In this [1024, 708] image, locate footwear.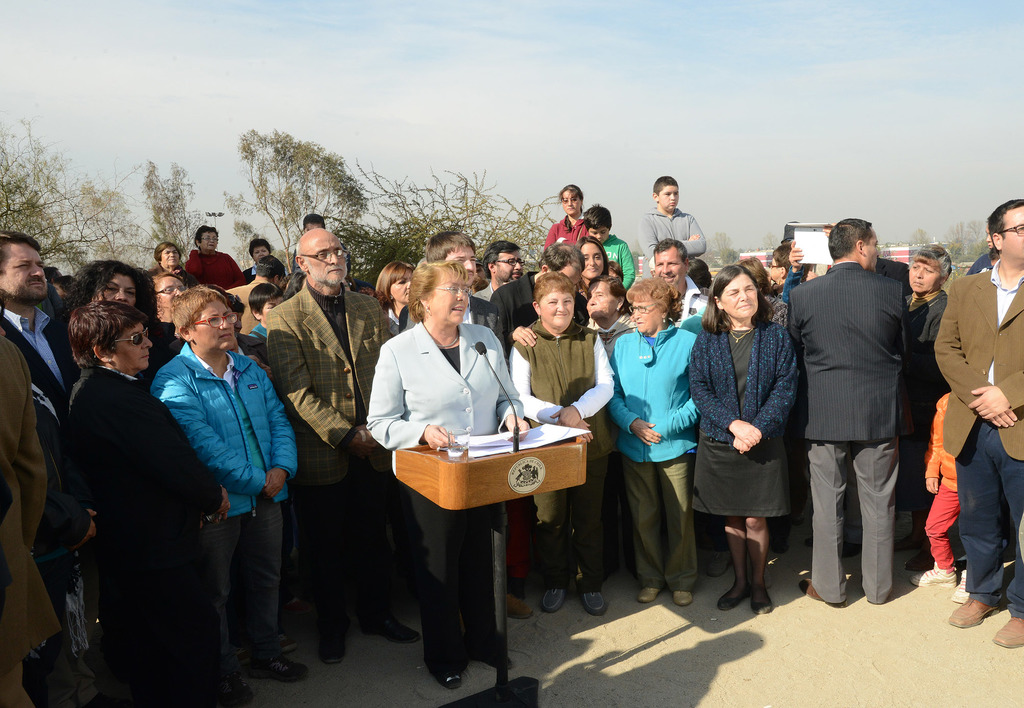
Bounding box: (left=208, top=678, right=253, bottom=707).
